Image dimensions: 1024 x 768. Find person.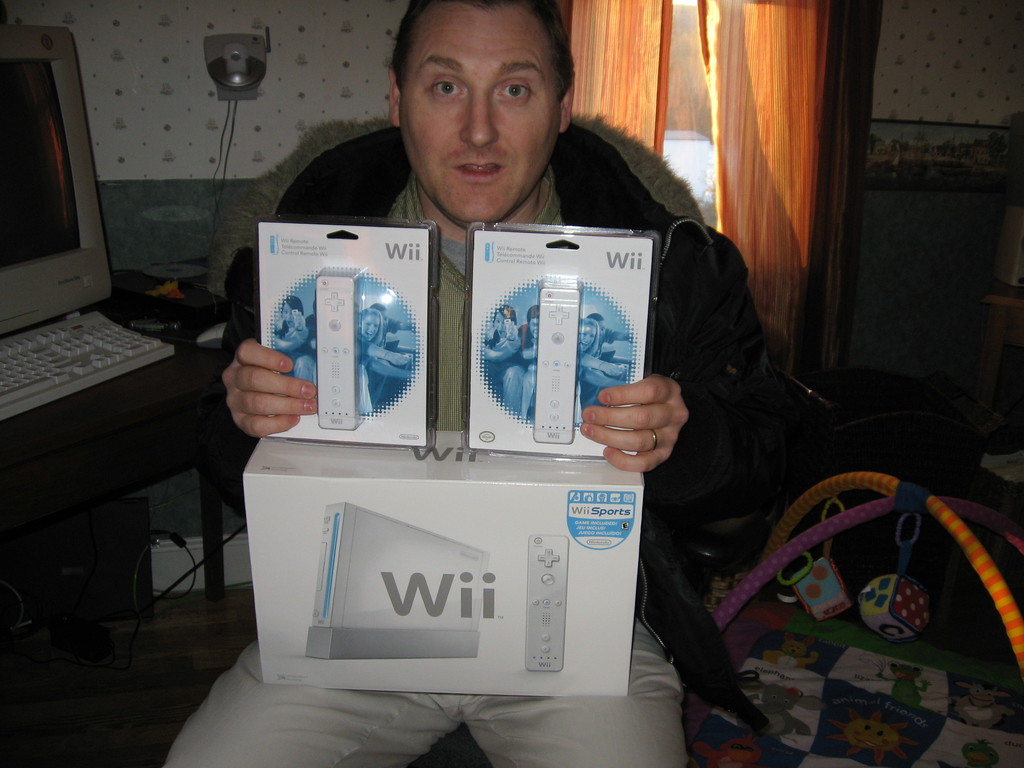
(left=272, top=295, right=314, bottom=387).
